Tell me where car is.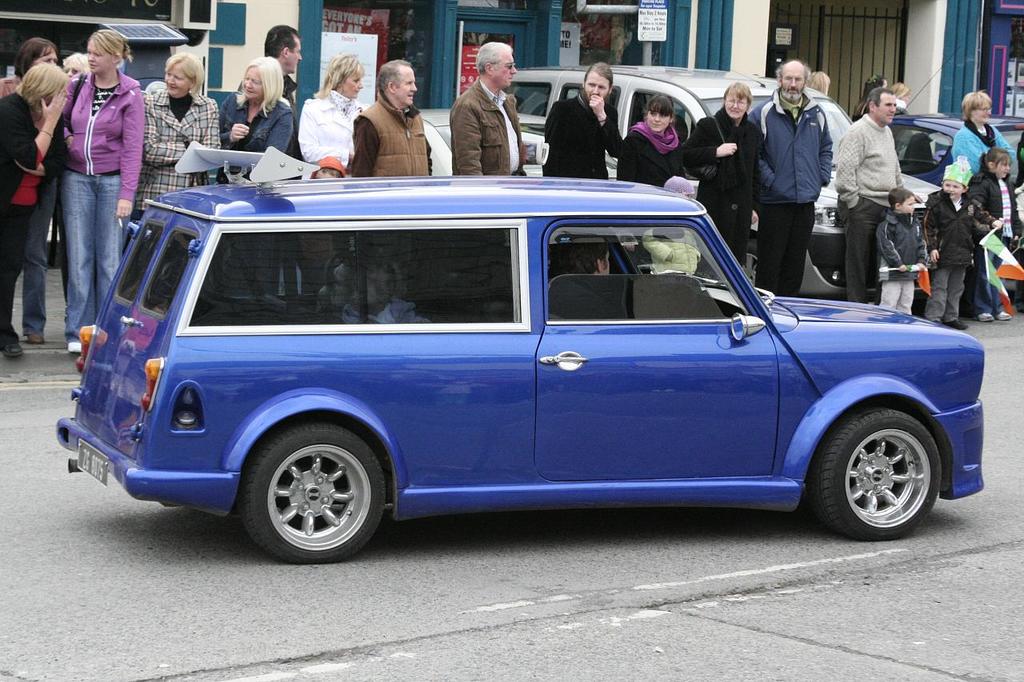
car is at <bbox>62, 161, 992, 576</bbox>.
